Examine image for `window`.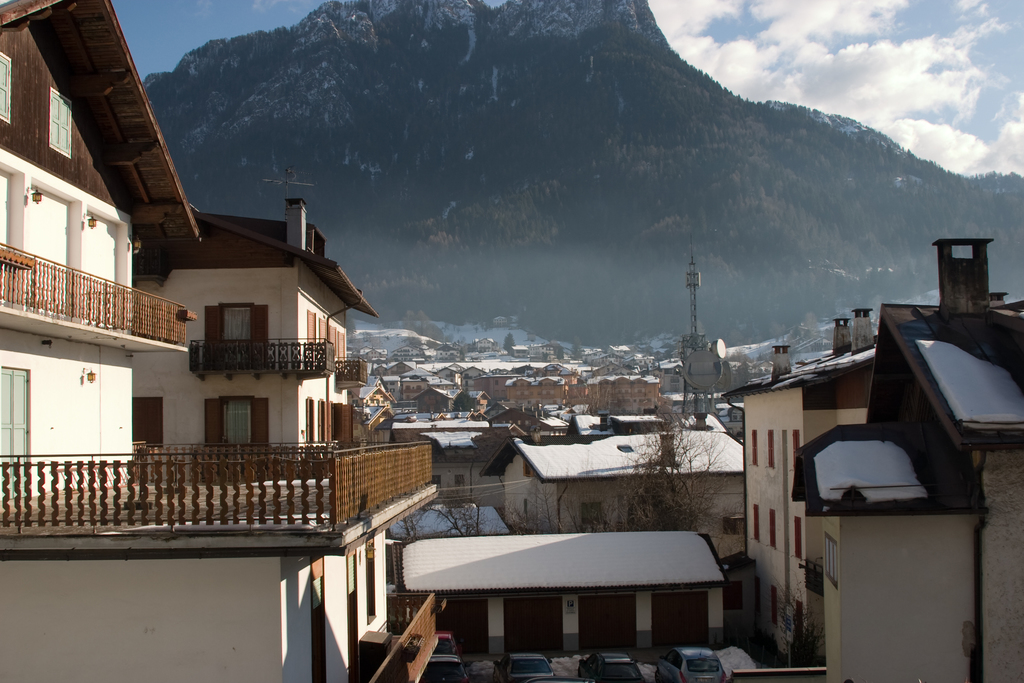
Examination result: left=49, top=86, right=74, bottom=156.
